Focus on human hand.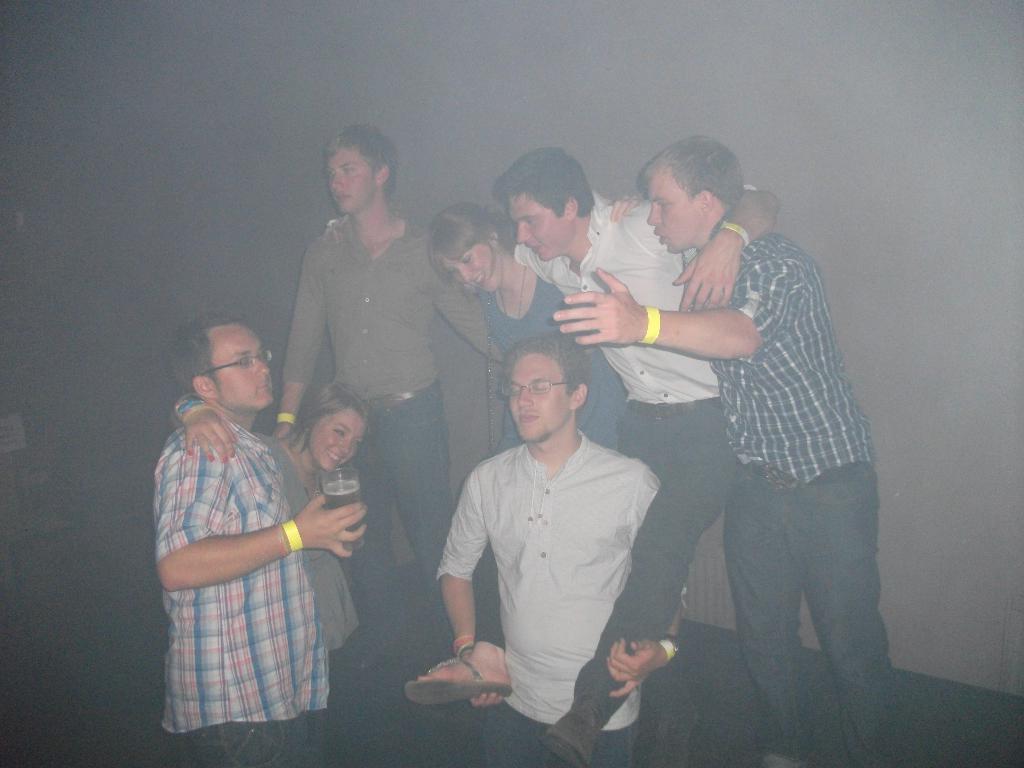
Focused at 606:637:663:697.
